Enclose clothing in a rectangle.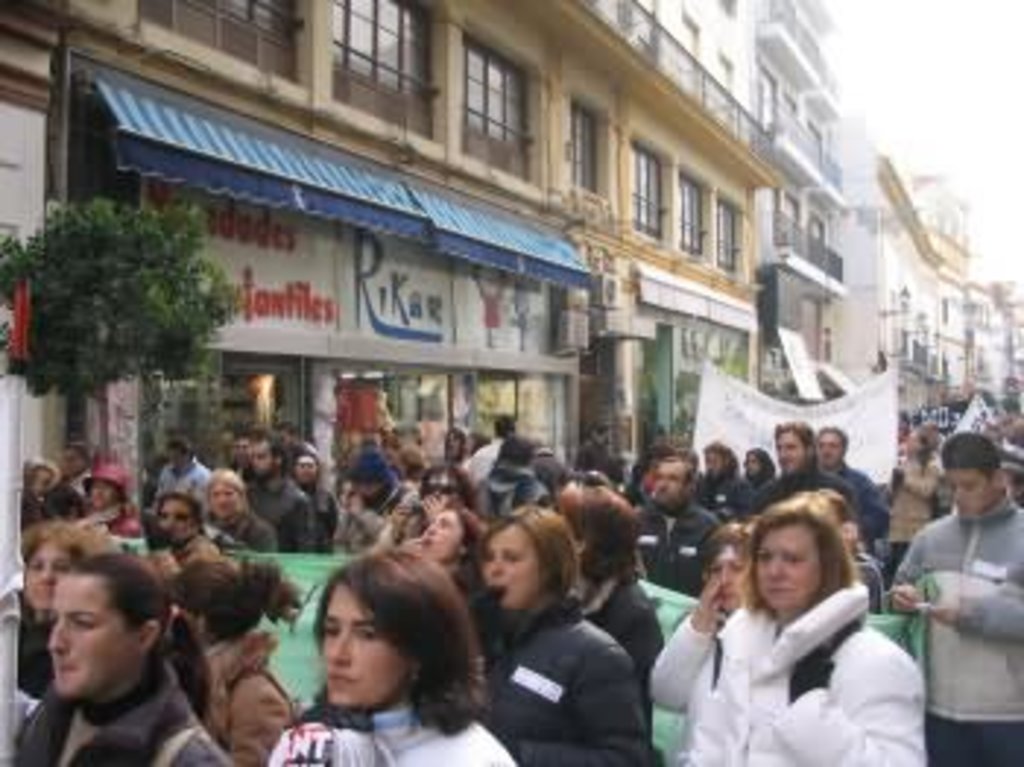
bbox=(708, 486, 743, 512).
